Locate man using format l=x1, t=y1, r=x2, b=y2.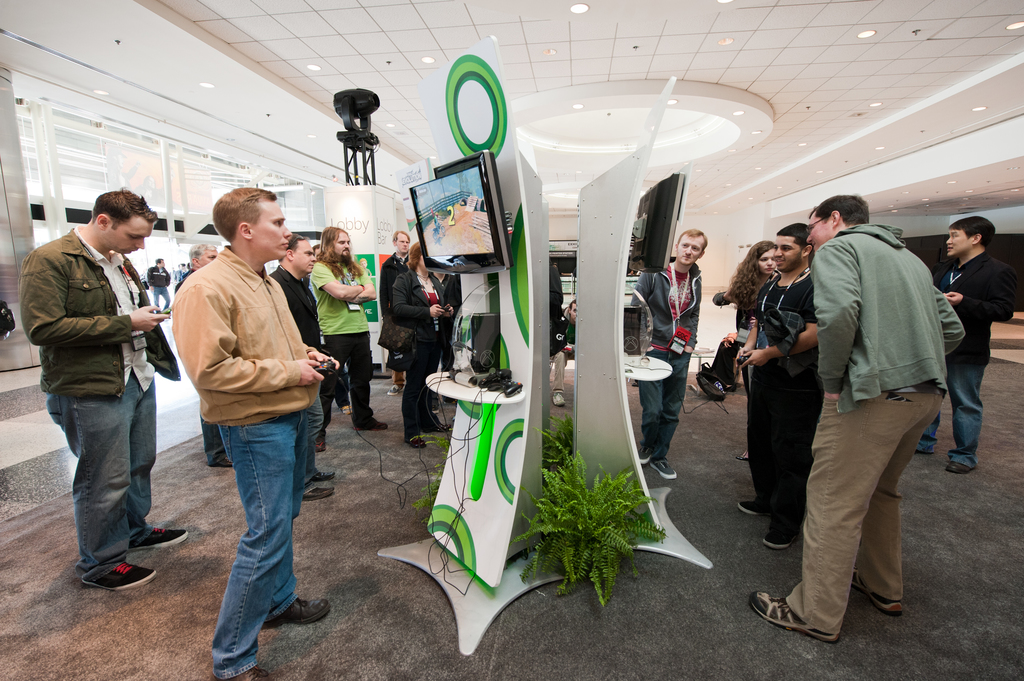
l=730, t=223, r=819, b=547.
